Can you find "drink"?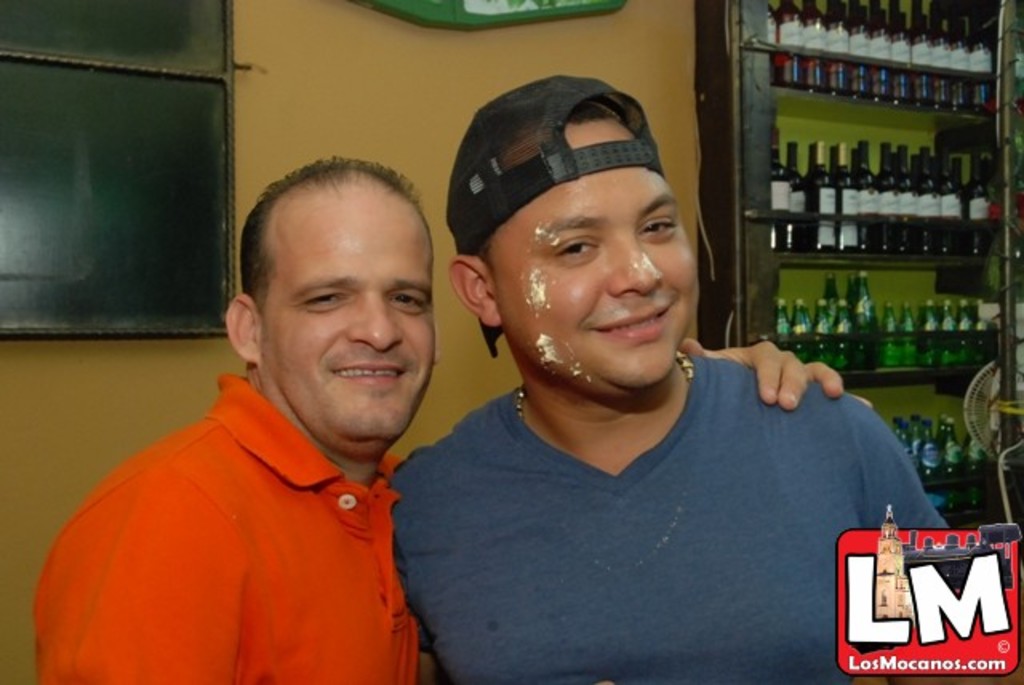
Yes, bounding box: l=914, t=5, r=934, b=106.
